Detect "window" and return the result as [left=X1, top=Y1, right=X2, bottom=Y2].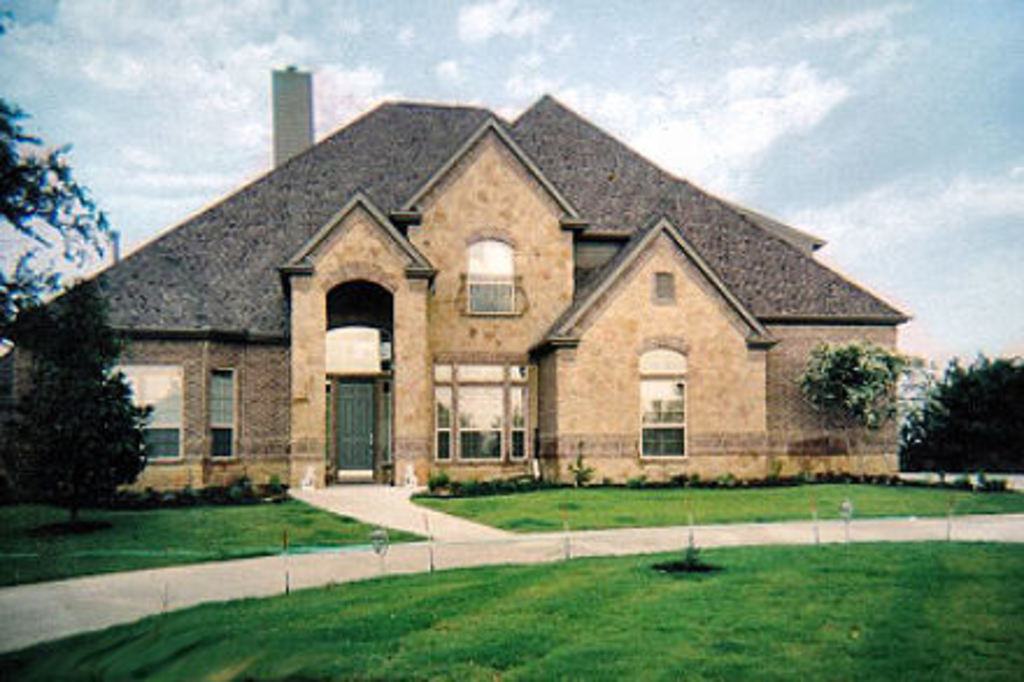
[left=645, top=340, right=696, bottom=459].
